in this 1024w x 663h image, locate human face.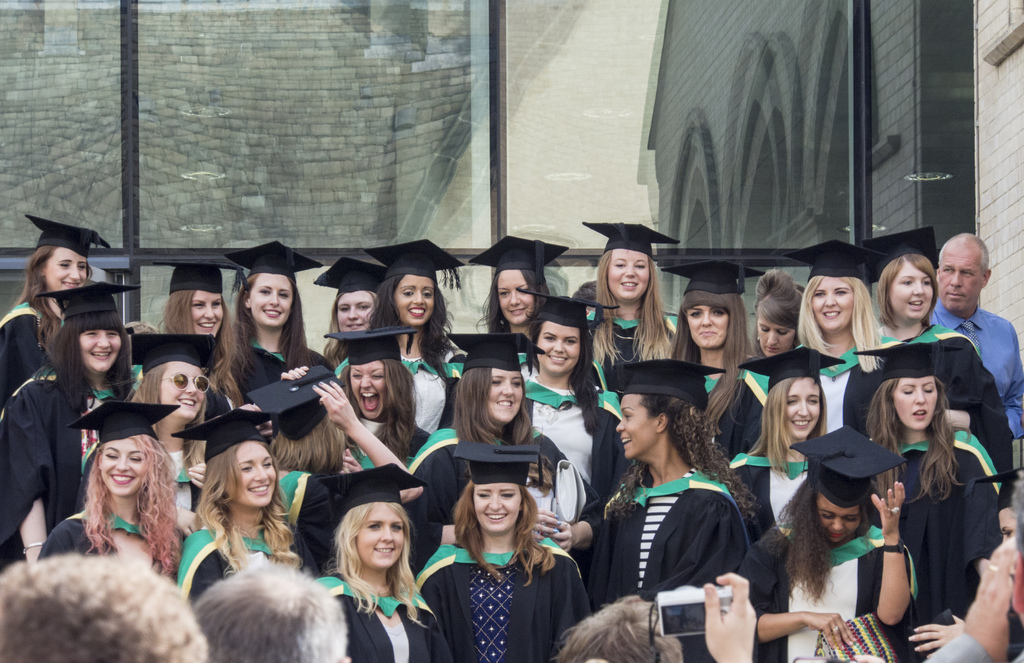
Bounding box: box(103, 438, 147, 498).
